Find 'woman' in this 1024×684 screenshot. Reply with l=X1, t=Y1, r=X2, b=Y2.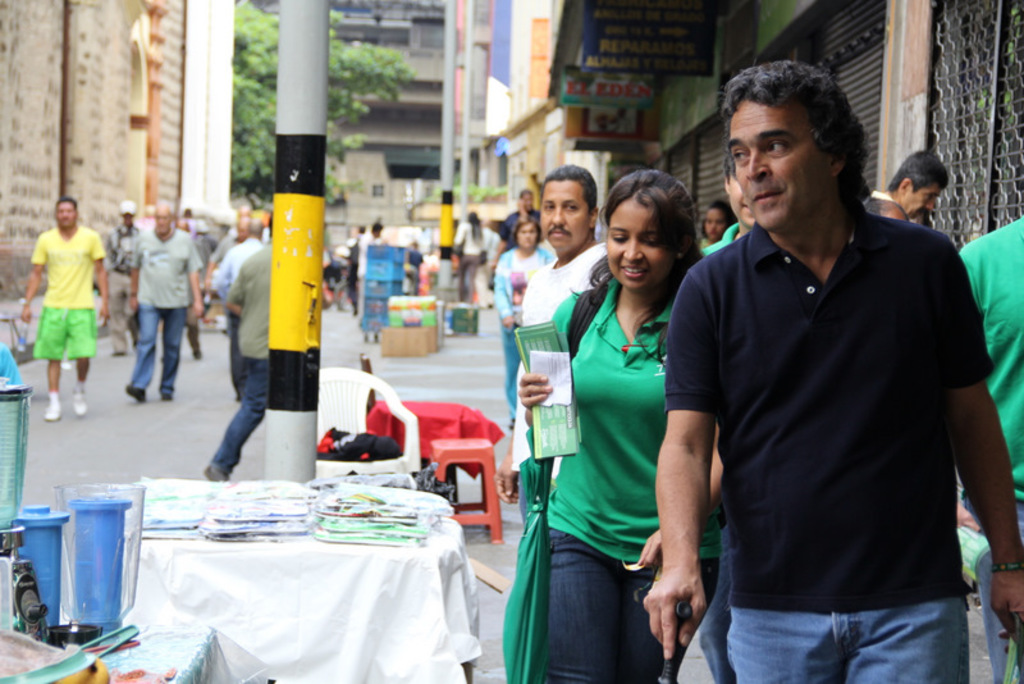
l=495, t=214, r=549, b=428.
